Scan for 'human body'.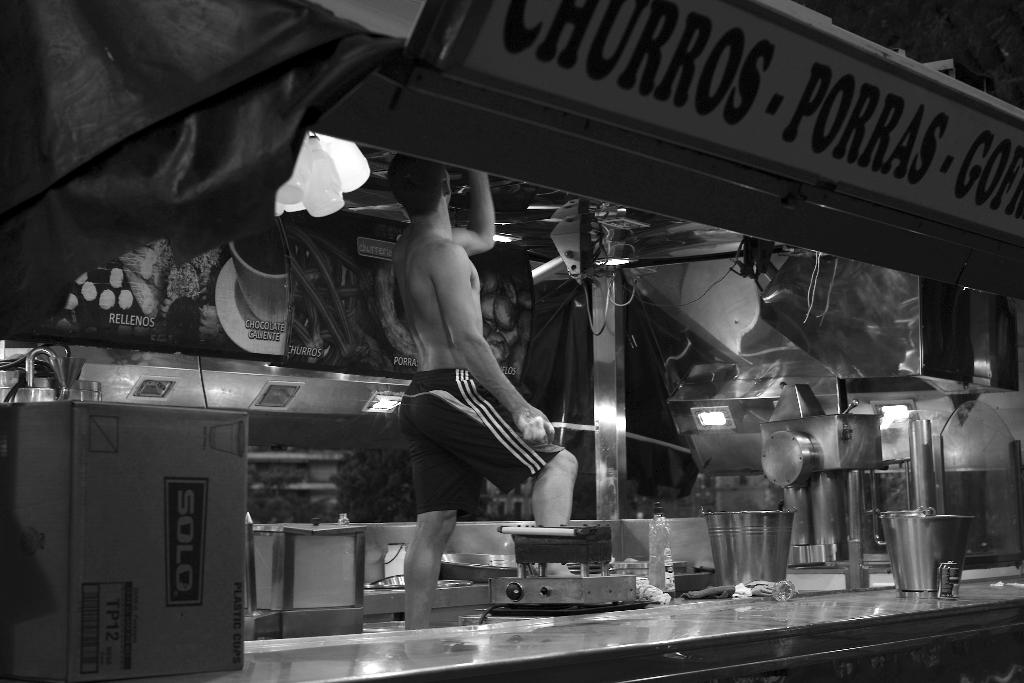
Scan result: [left=380, top=177, right=584, bottom=600].
